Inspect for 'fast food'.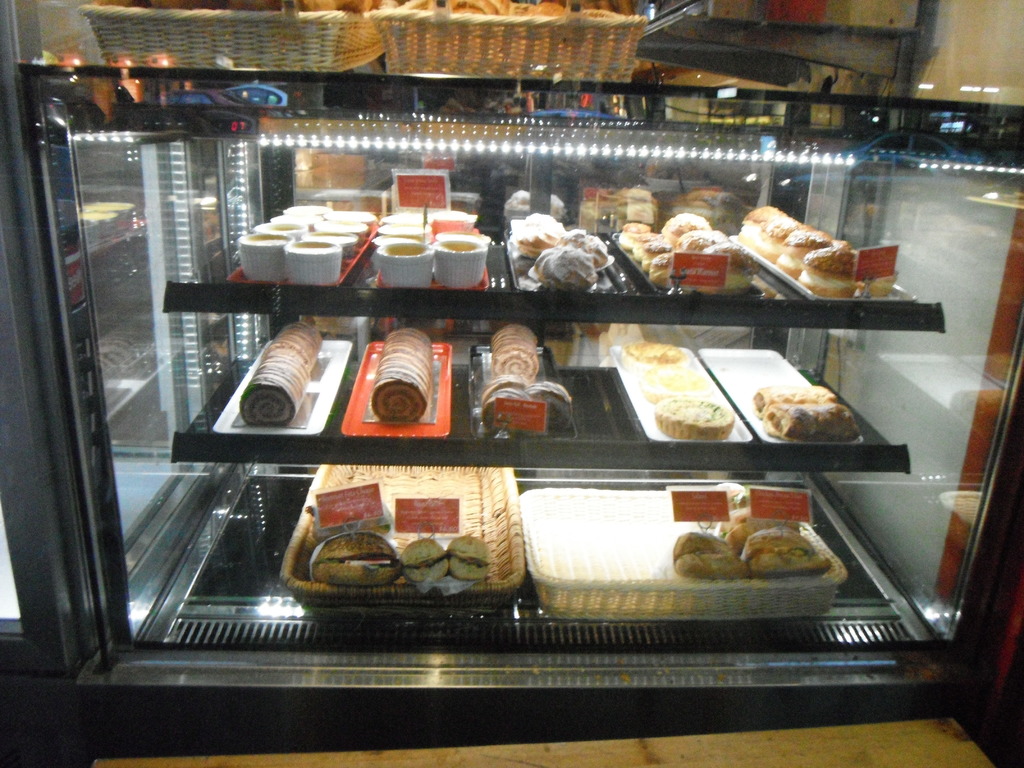
Inspection: l=749, t=381, r=844, b=410.
